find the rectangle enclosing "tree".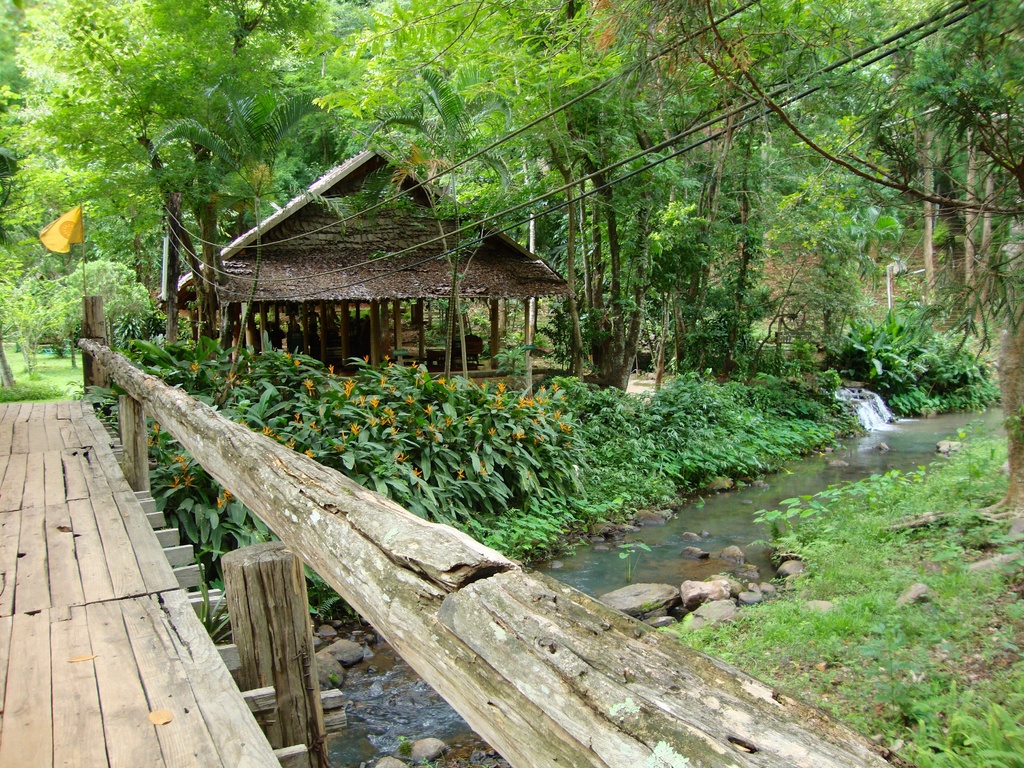
549:0:701:379.
